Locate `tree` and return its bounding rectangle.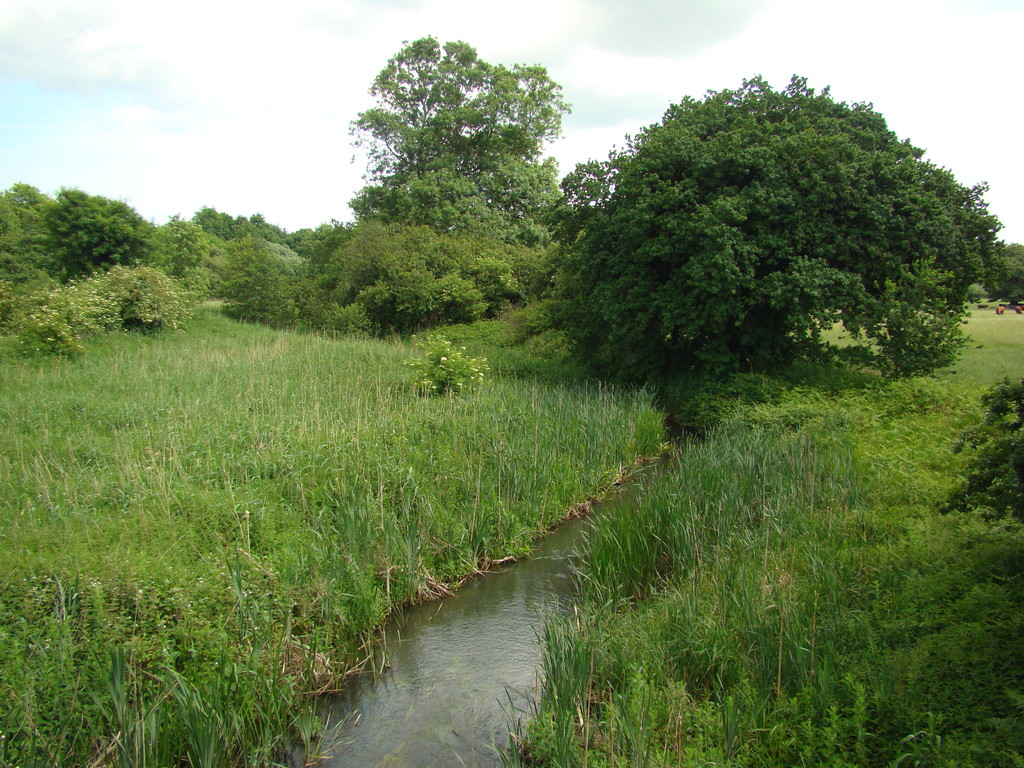
detection(940, 368, 1023, 529).
